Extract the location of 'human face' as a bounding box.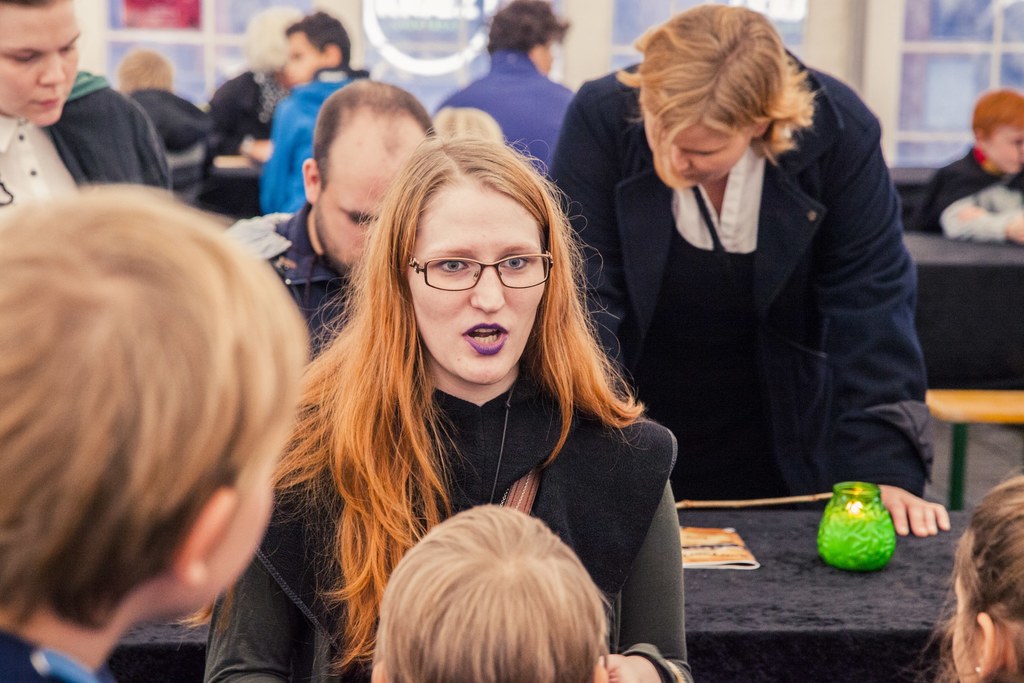
bbox=[313, 158, 403, 289].
